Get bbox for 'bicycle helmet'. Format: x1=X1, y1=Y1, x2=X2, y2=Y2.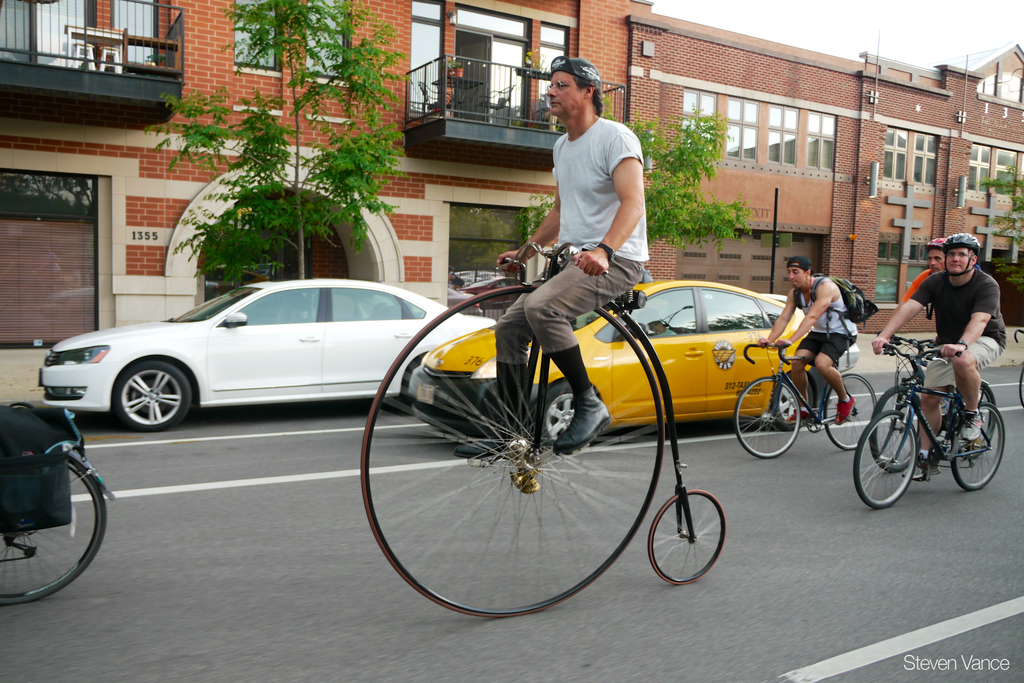
x1=946, y1=231, x2=981, y2=265.
